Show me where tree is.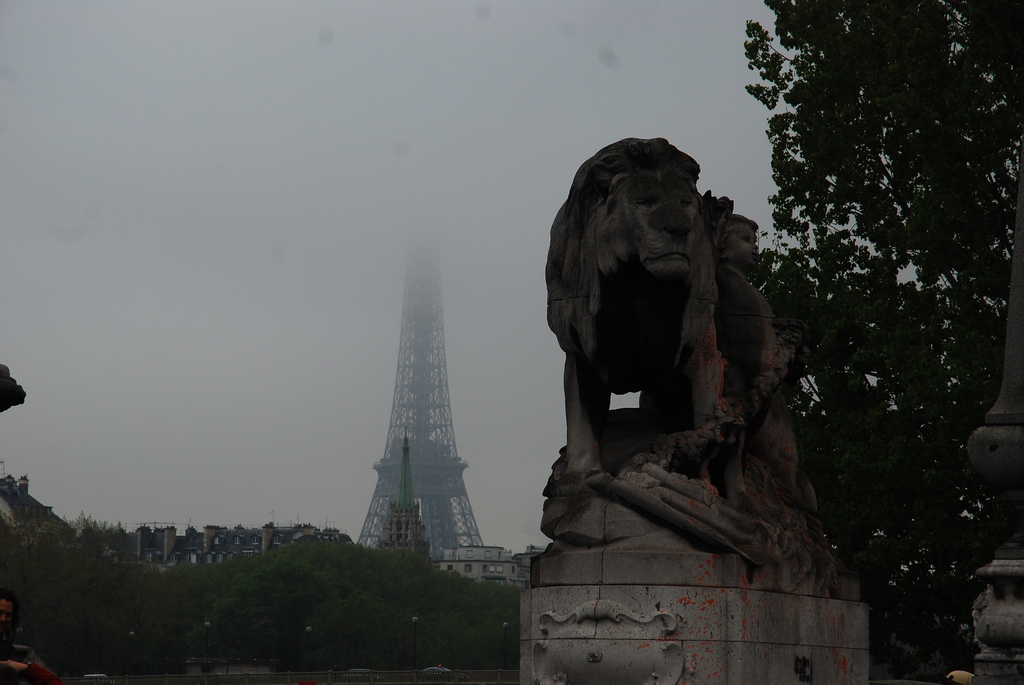
tree is at 740 0 1023 675.
